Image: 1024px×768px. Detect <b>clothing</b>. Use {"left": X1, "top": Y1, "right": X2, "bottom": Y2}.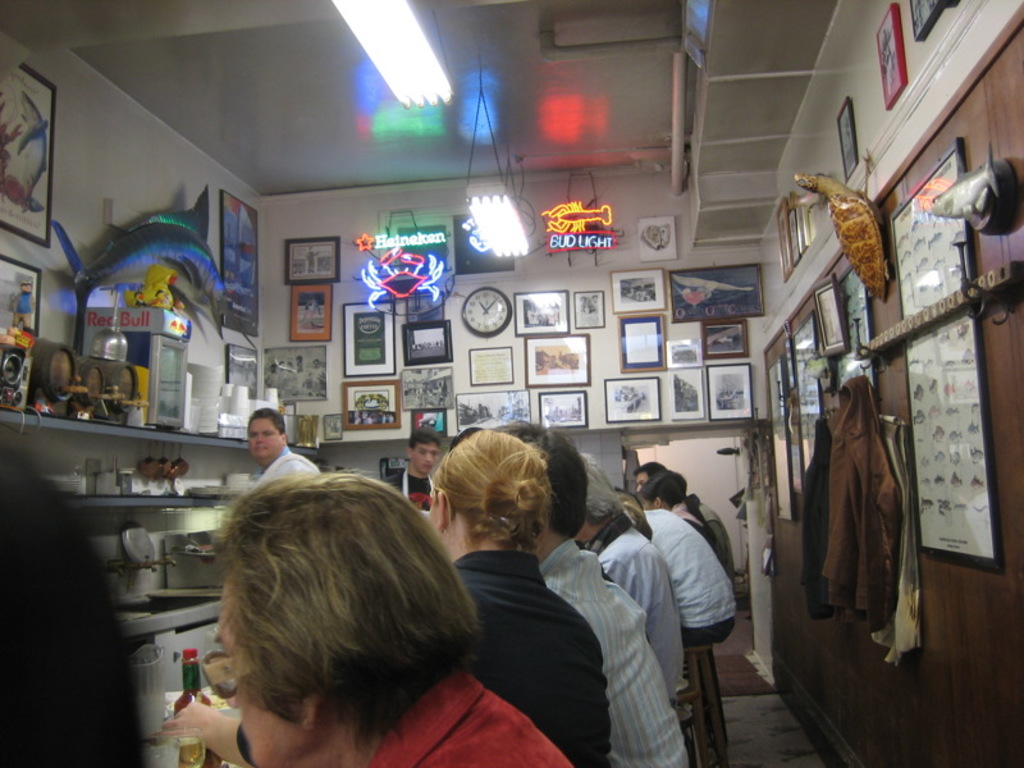
{"left": 456, "top": 545, "right": 605, "bottom": 767}.
